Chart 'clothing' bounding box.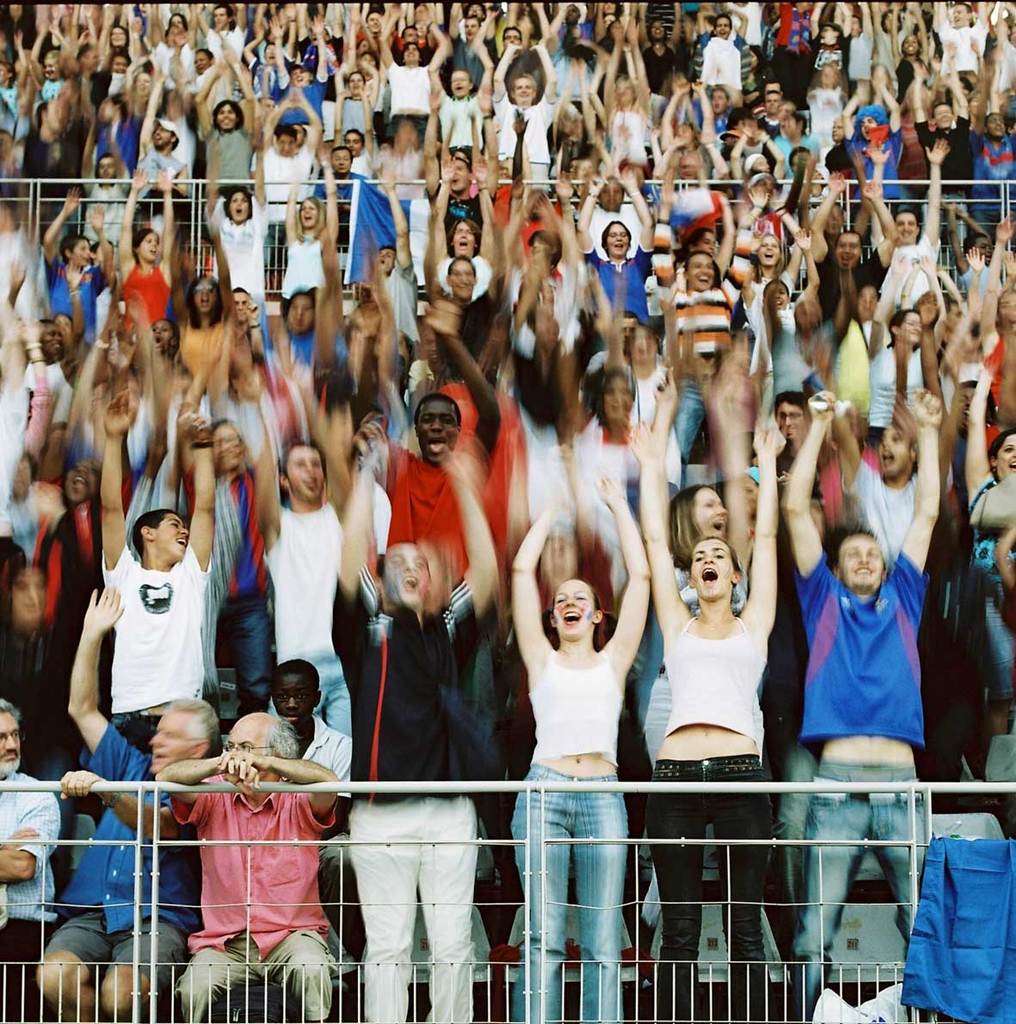
Charted: x1=112 y1=258 x2=172 y2=327.
